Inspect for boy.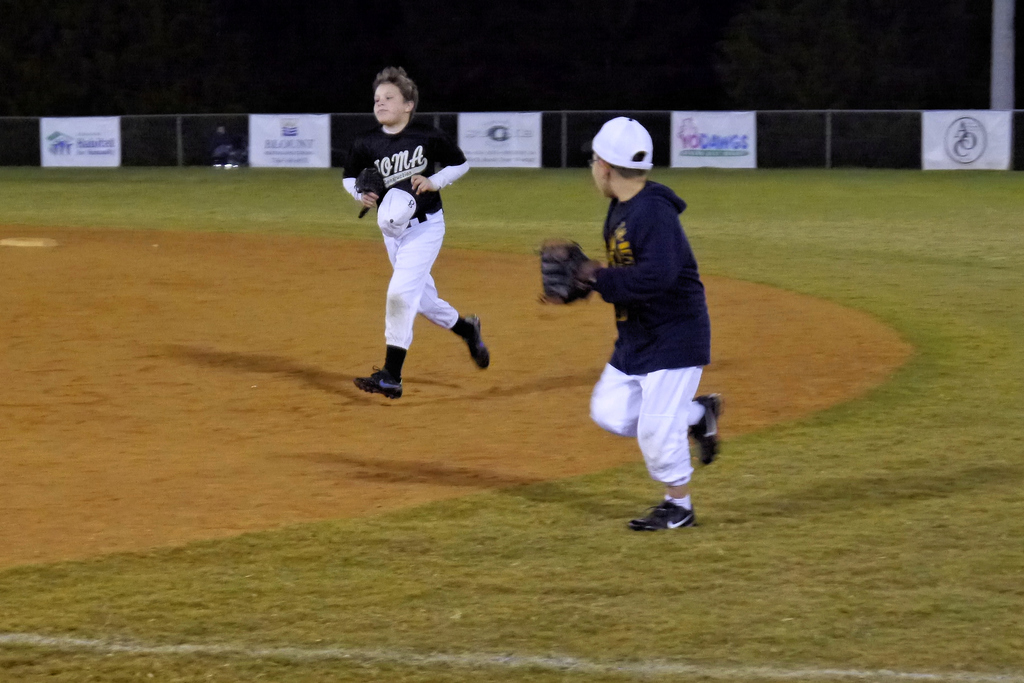
Inspection: <bbox>563, 135, 742, 545</bbox>.
